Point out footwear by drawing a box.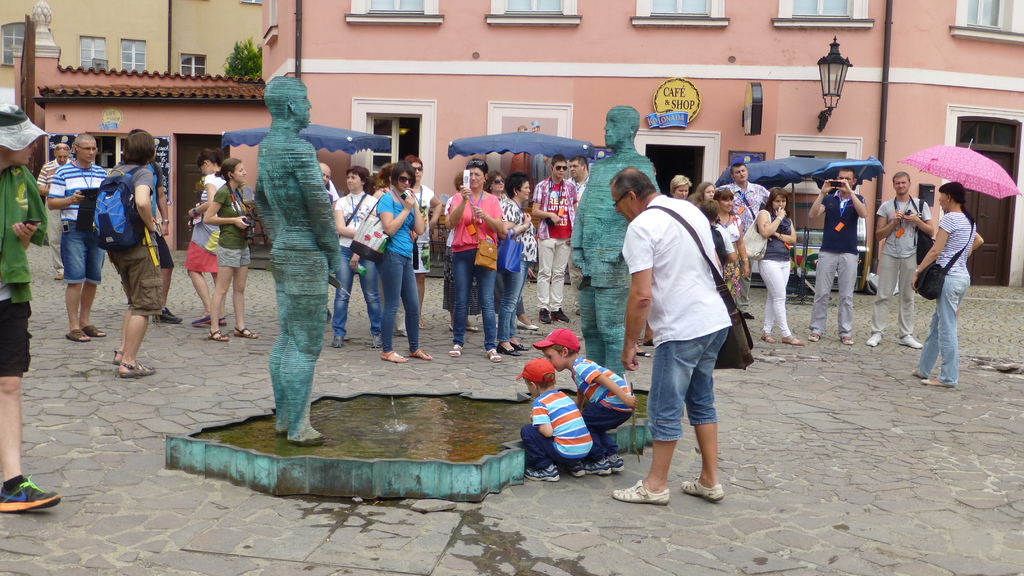
rect(0, 467, 52, 521).
